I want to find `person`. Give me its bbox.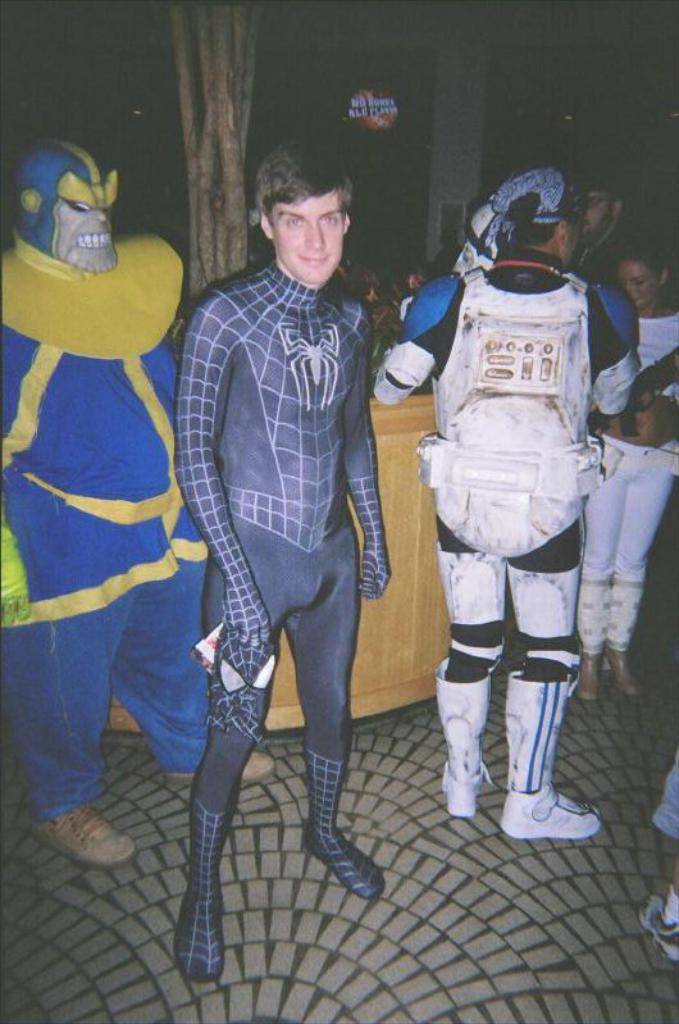
crop(568, 231, 678, 702).
